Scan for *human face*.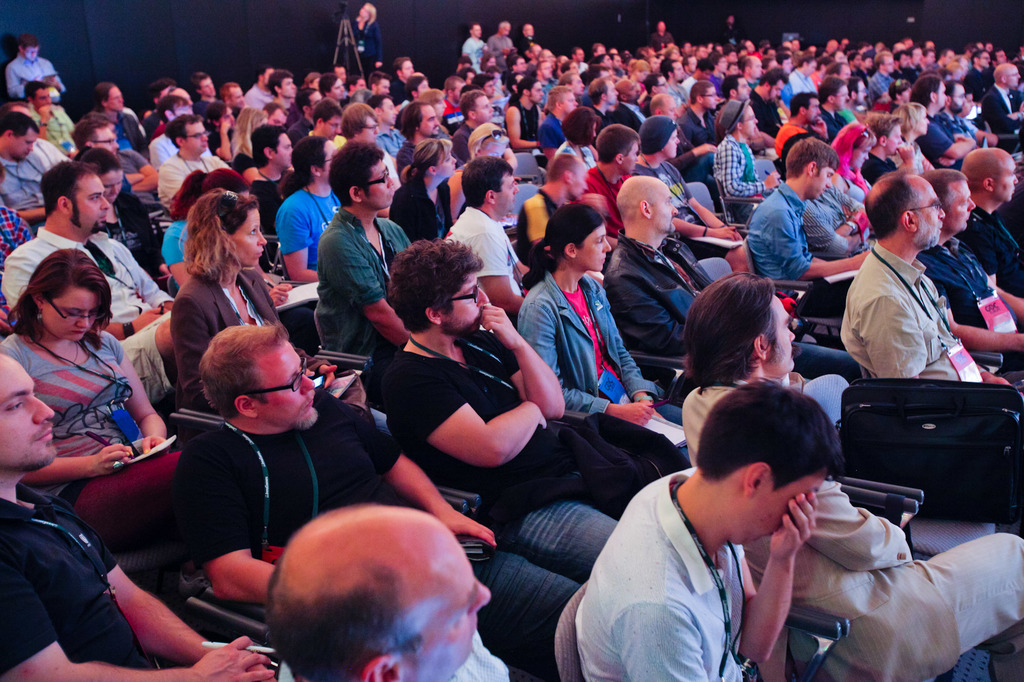
Scan result: 419, 531, 490, 681.
